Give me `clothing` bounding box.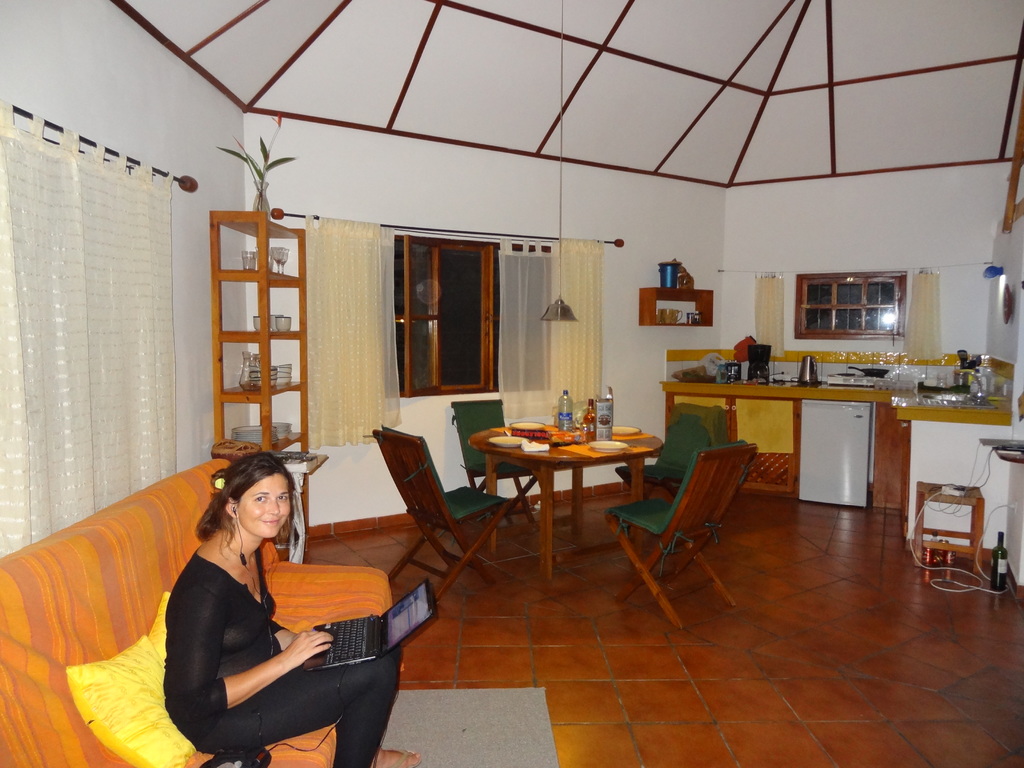
[148,515,386,749].
